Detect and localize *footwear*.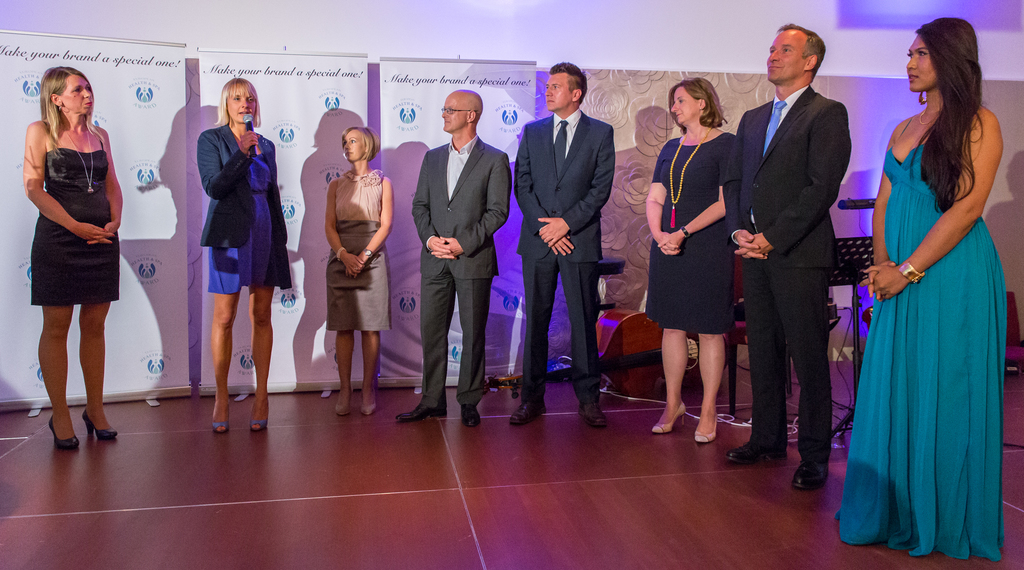
Localized at x1=779, y1=451, x2=832, y2=493.
